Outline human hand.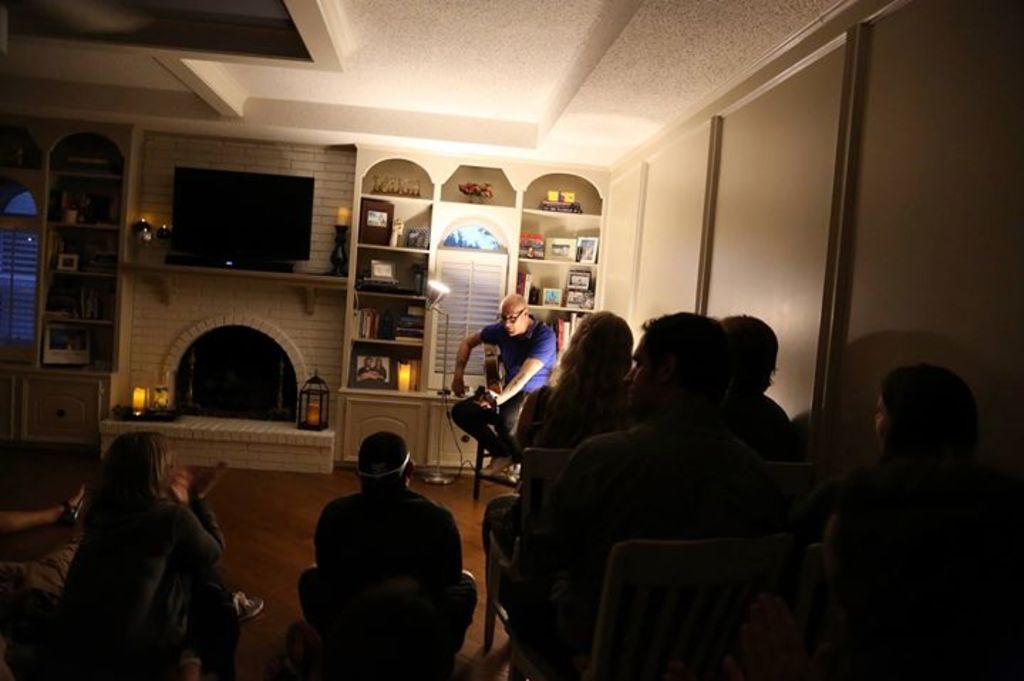
Outline: (left=169, top=465, right=193, bottom=505).
